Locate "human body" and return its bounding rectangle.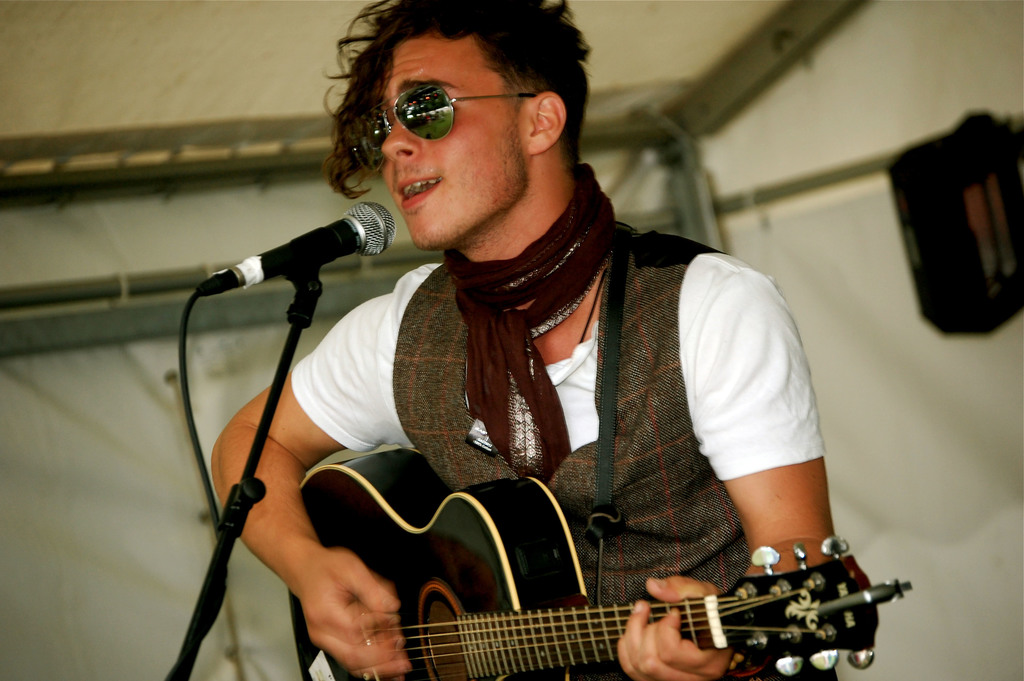
crop(221, 56, 845, 680).
